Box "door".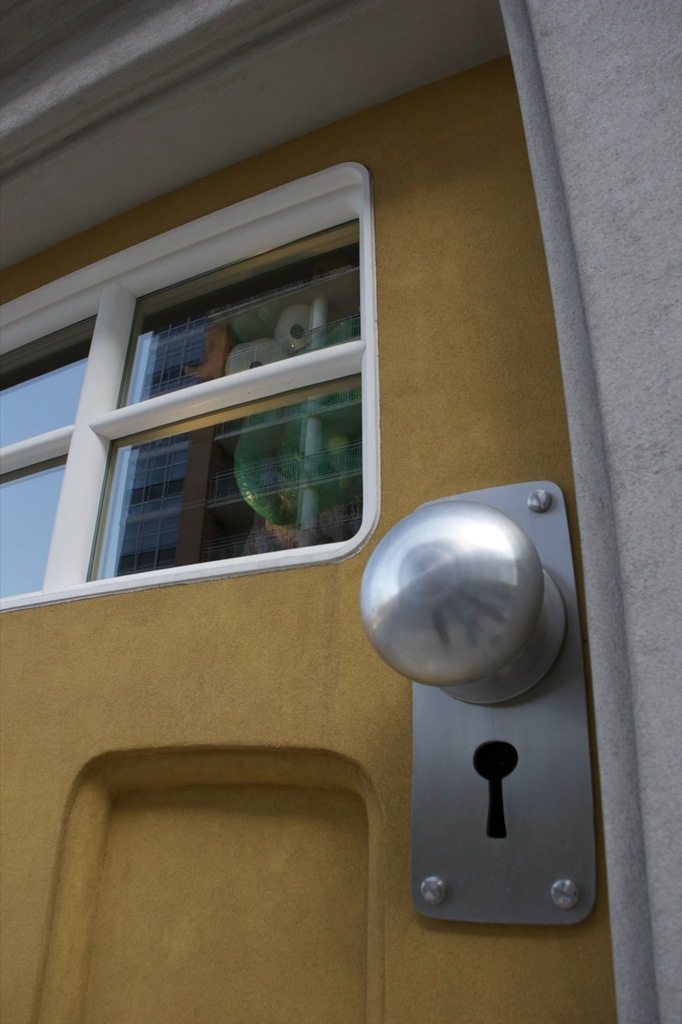
0:46:605:1023.
